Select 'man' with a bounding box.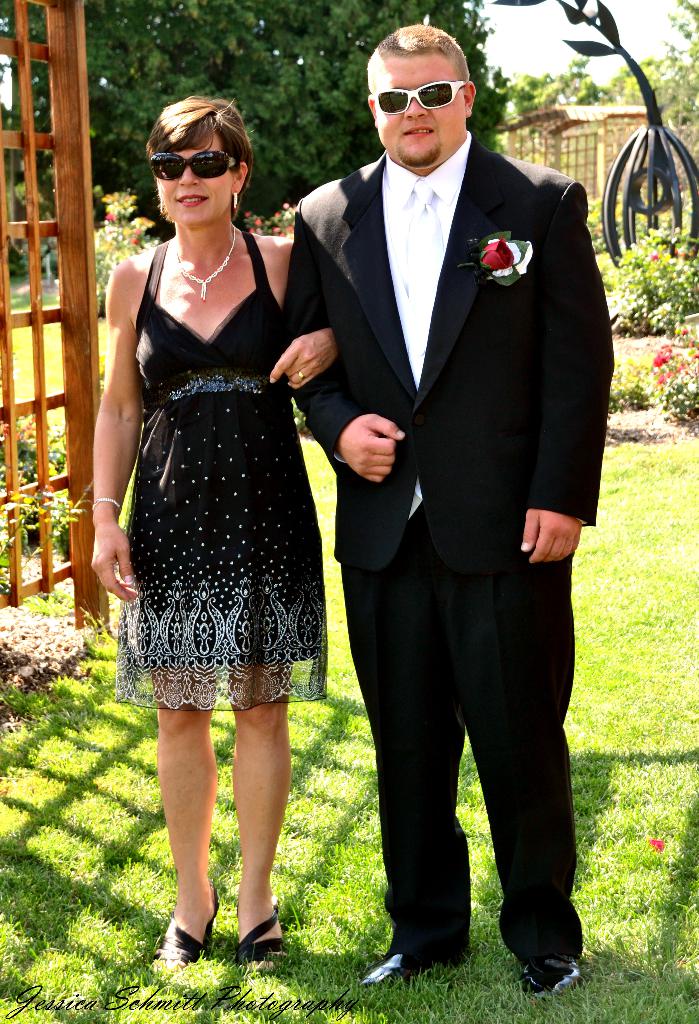
{"x1": 288, "y1": 25, "x2": 615, "y2": 986}.
